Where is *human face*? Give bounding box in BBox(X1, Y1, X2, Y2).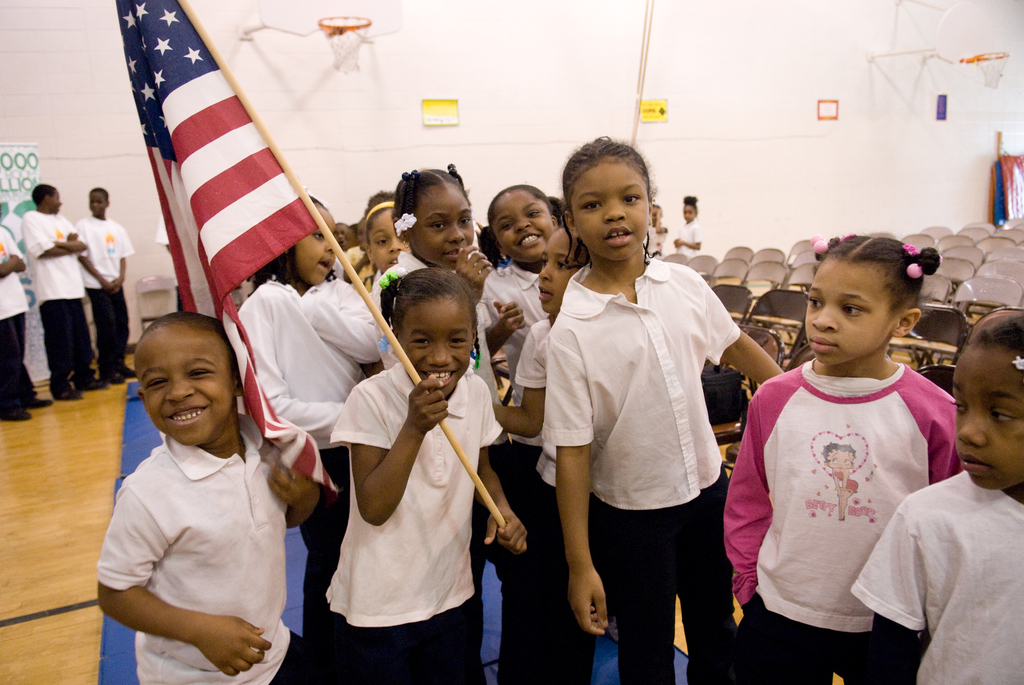
BBox(371, 211, 408, 267).
